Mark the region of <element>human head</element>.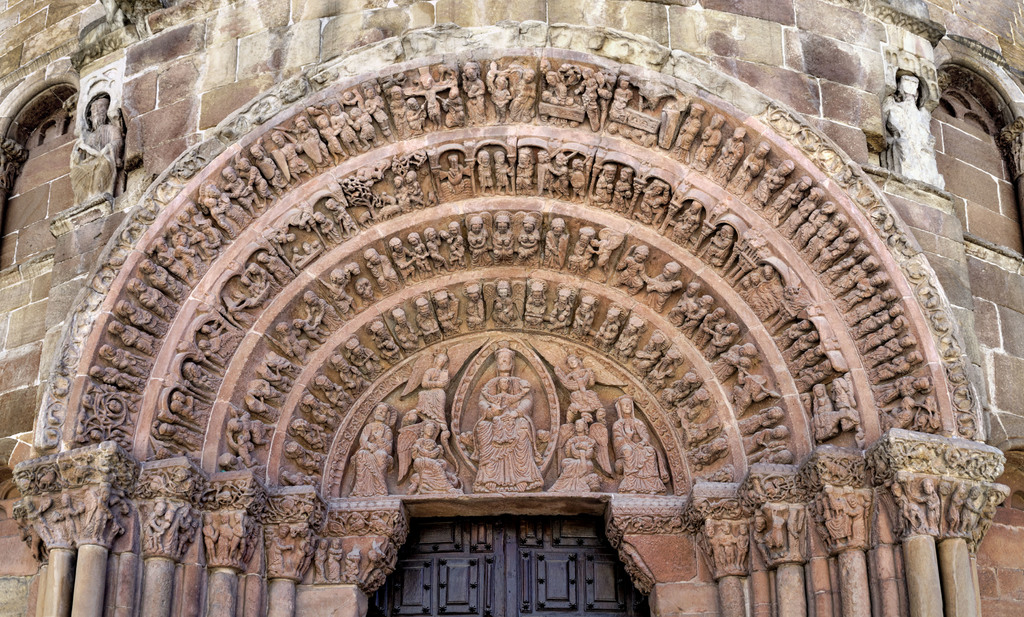
Region: (left=433, top=354, right=449, bottom=367).
